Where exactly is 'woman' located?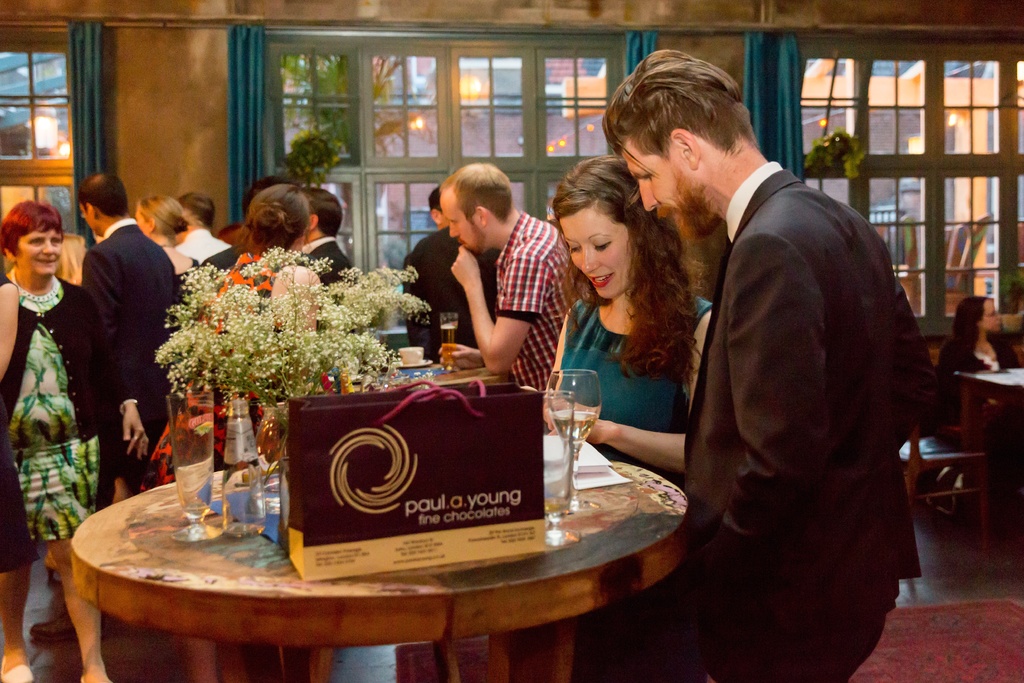
Its bounding box is [x1=0, y1=195, x2=149, y2=682].
